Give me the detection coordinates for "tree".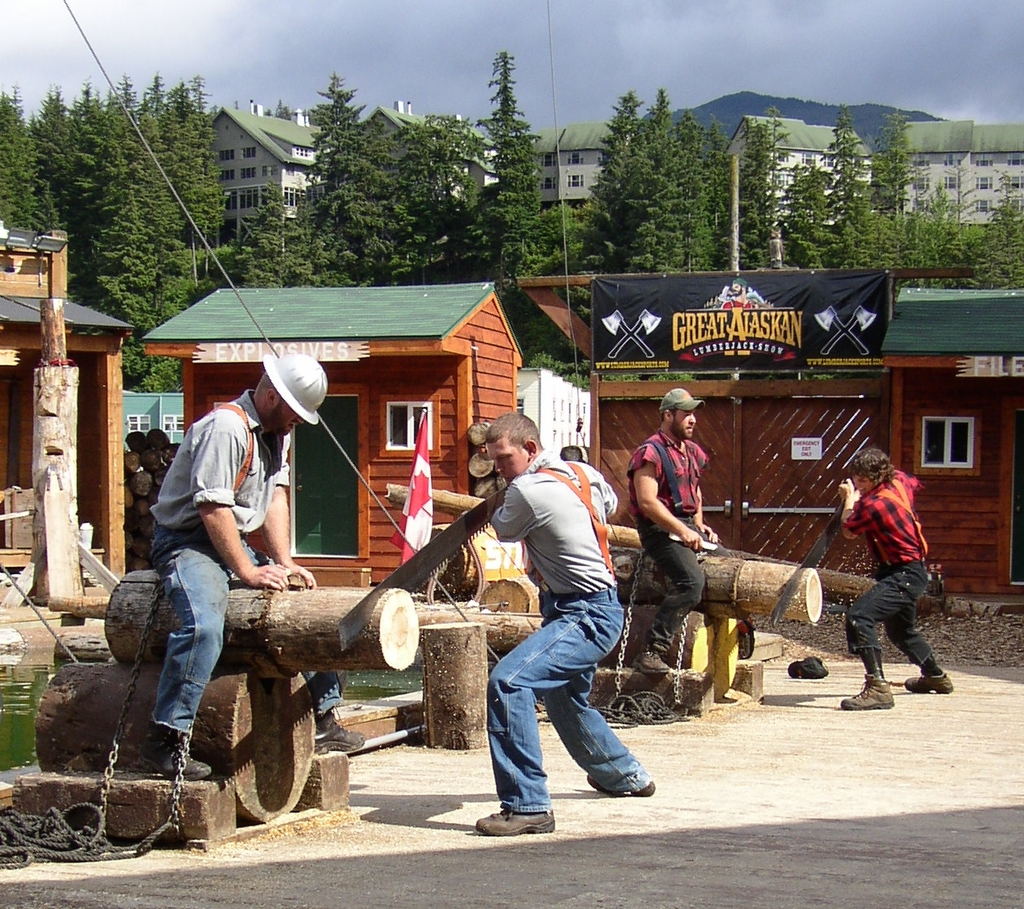
bbox=[568, 84, 1023, 291].
